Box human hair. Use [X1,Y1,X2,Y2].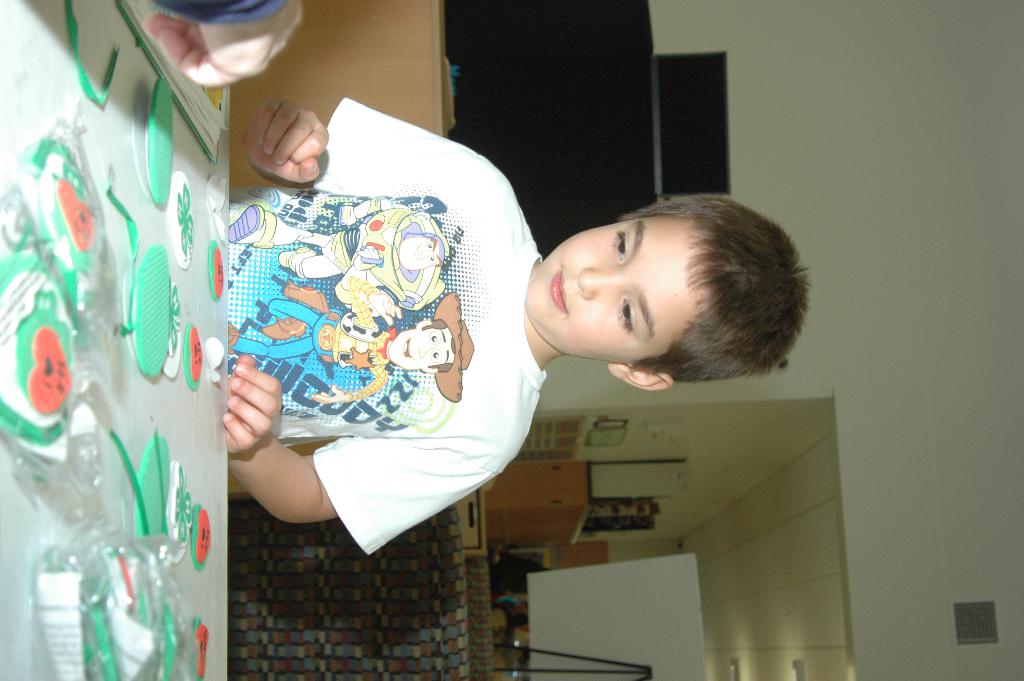
[627,193,811,404].
